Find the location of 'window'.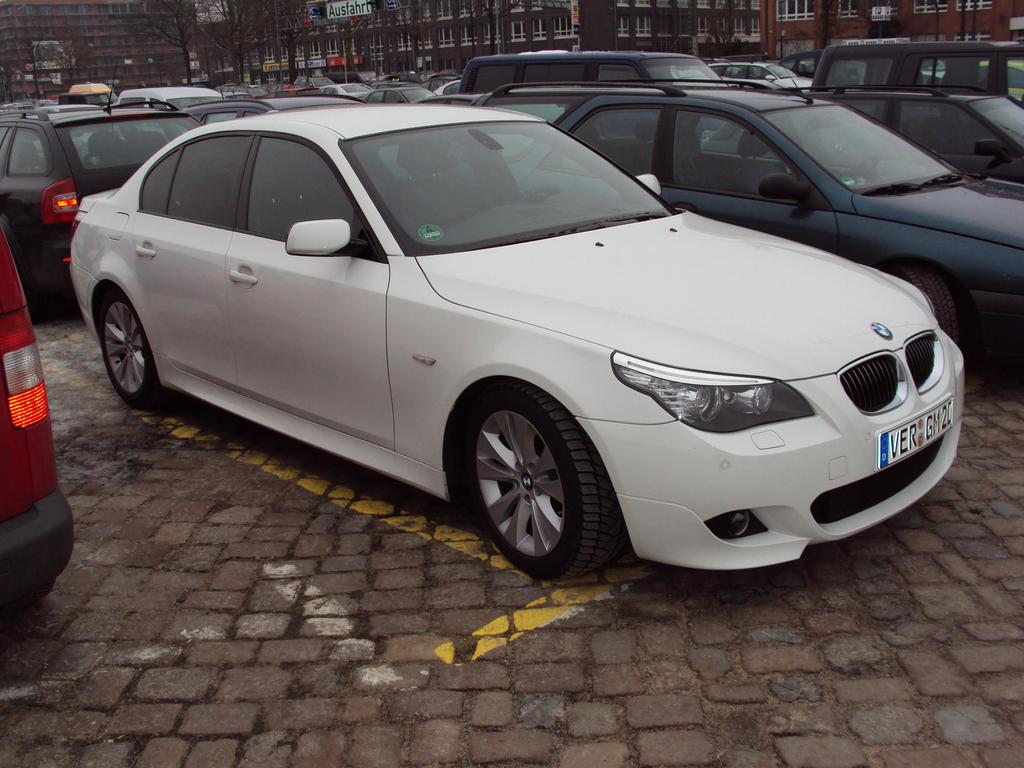
Location: box=[1012, 28, 1023, 41].
